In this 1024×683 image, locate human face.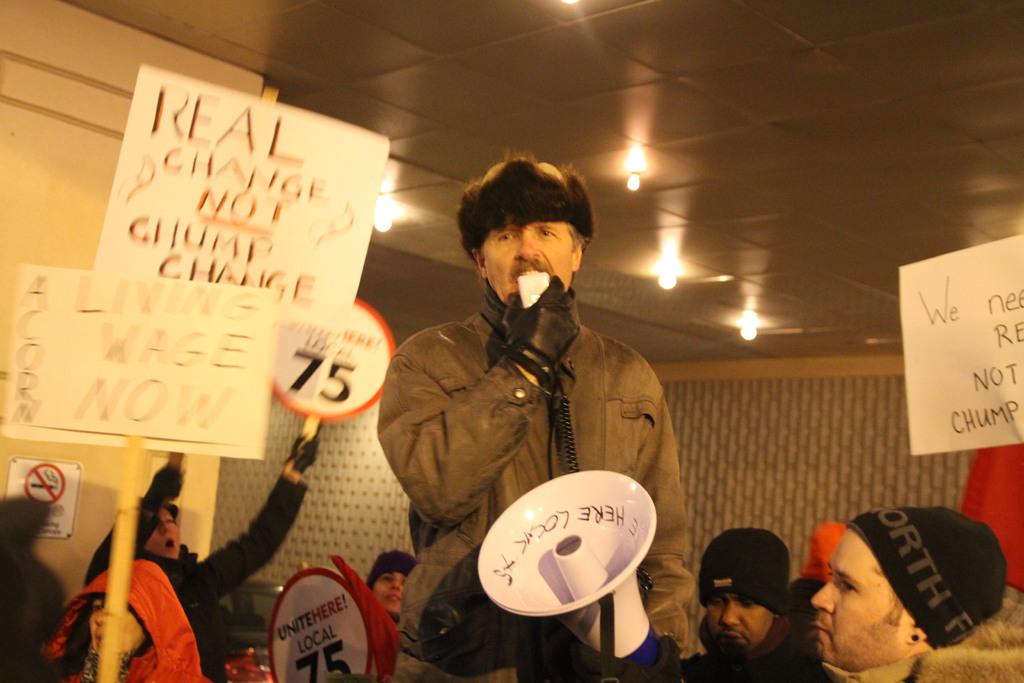
Bounding box: detection(368, 563, 412, 627).
